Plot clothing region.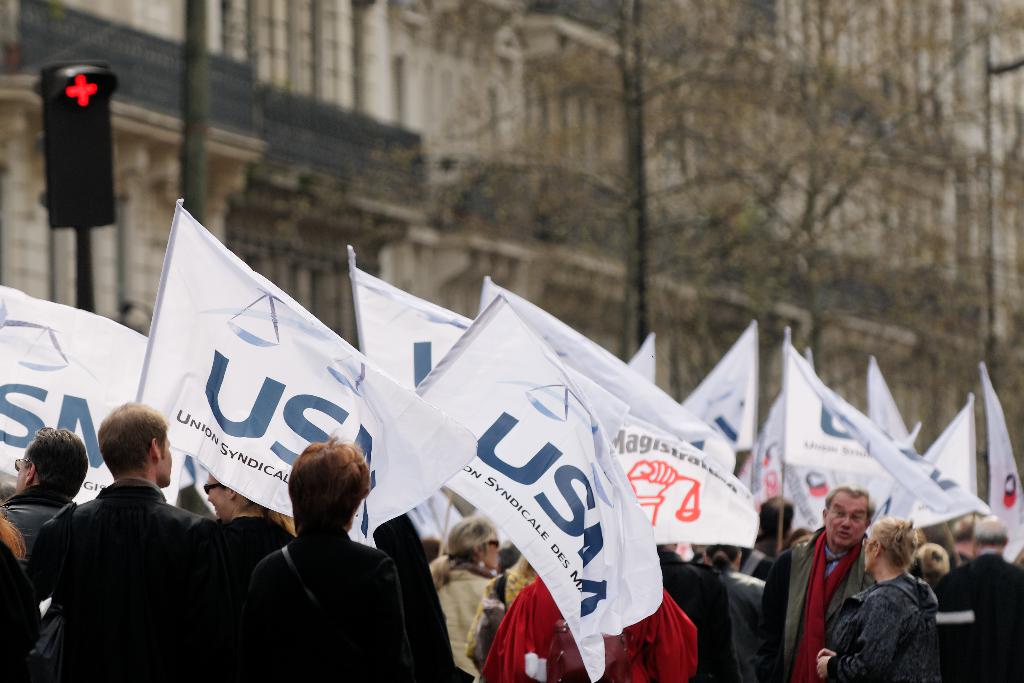
Plotted at 755 527 879 682.
